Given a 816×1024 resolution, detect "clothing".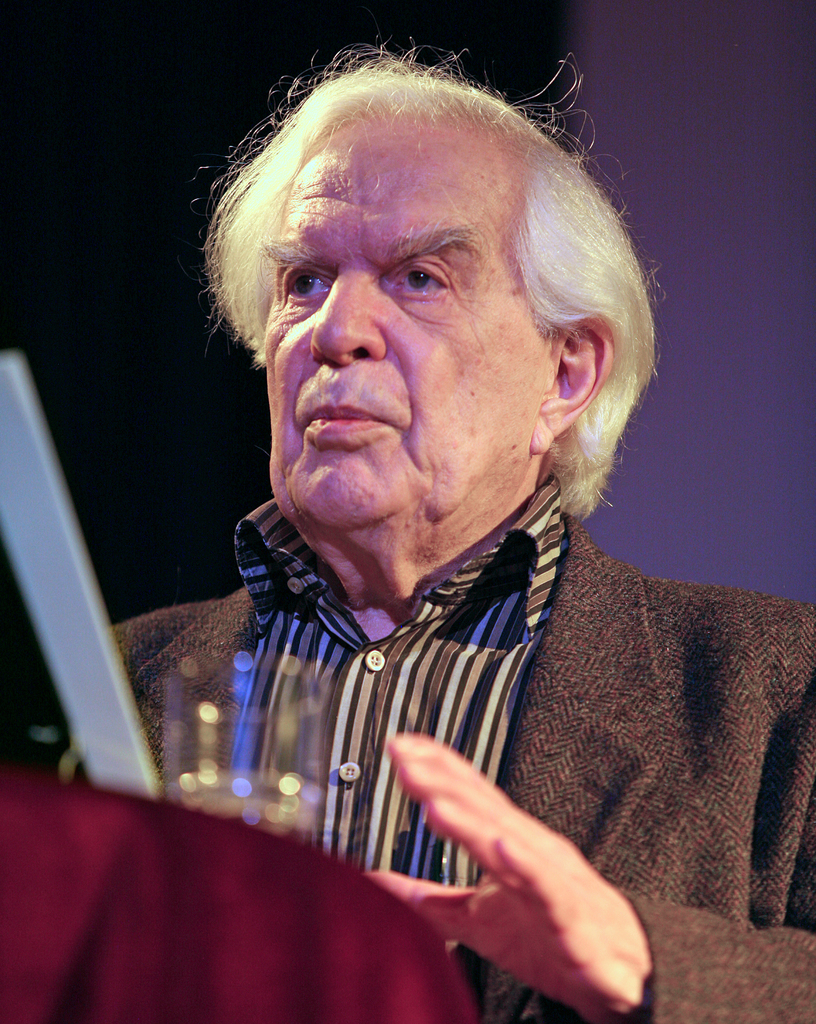
box=[0, 464, 815, 1023].
